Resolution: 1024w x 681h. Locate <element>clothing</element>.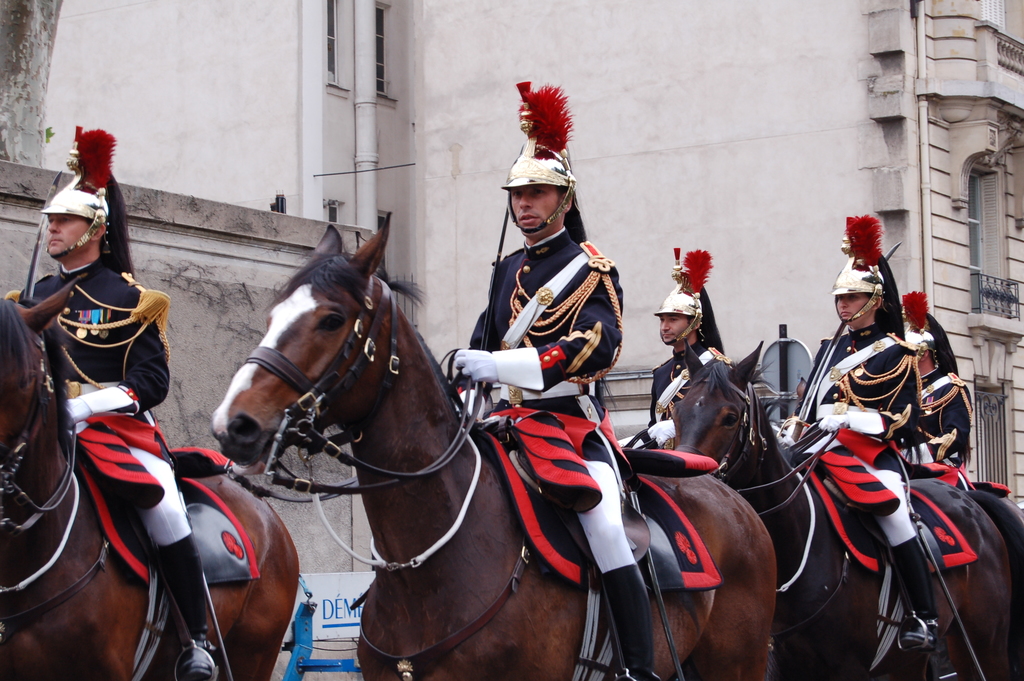
bbox=[20, 252, 192, 545].
